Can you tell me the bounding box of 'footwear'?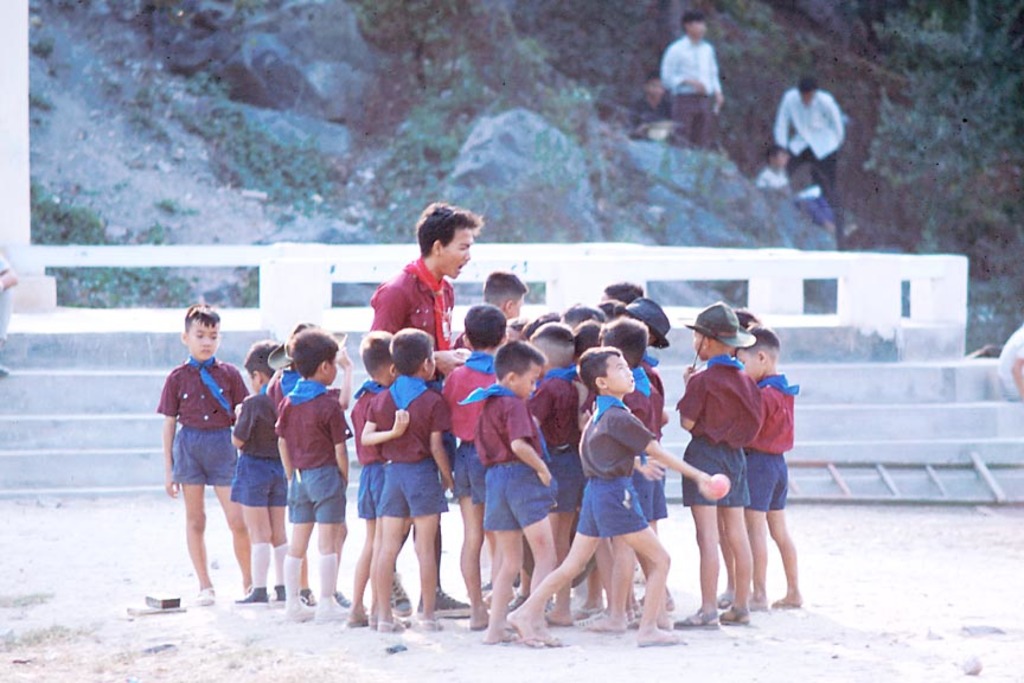
(x1=312, y1=600, x2=344, y2=623).
